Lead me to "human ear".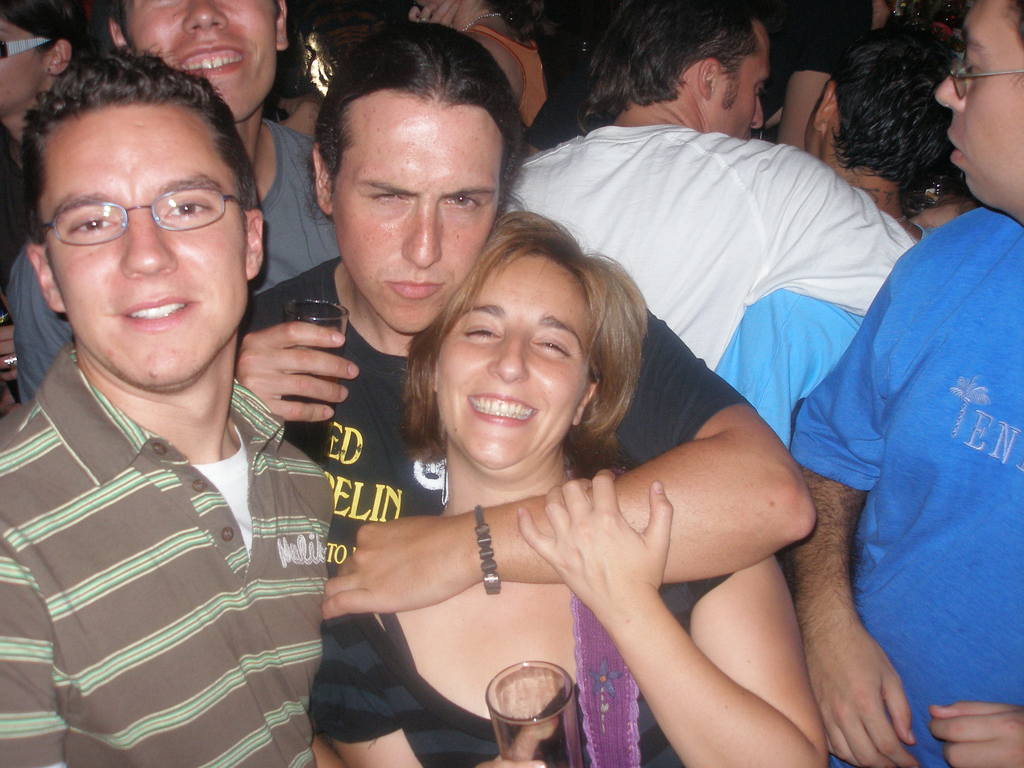
Lead to detection(273, 0, 287, 49).
